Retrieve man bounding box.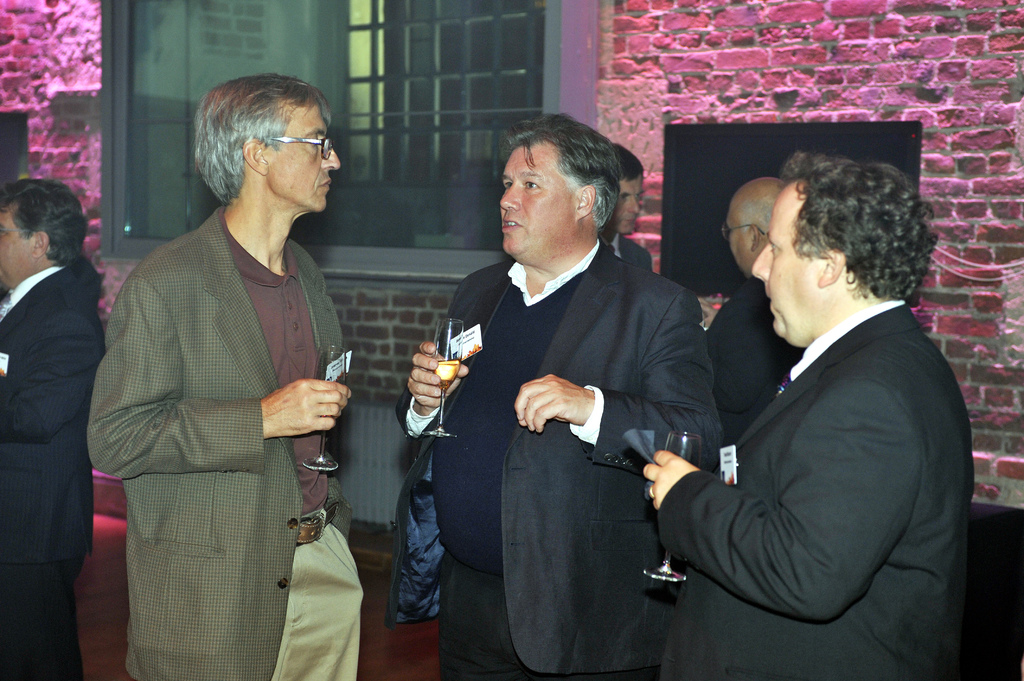
Bounding box: x1=86 y1=73 x2=365 y2=680.
